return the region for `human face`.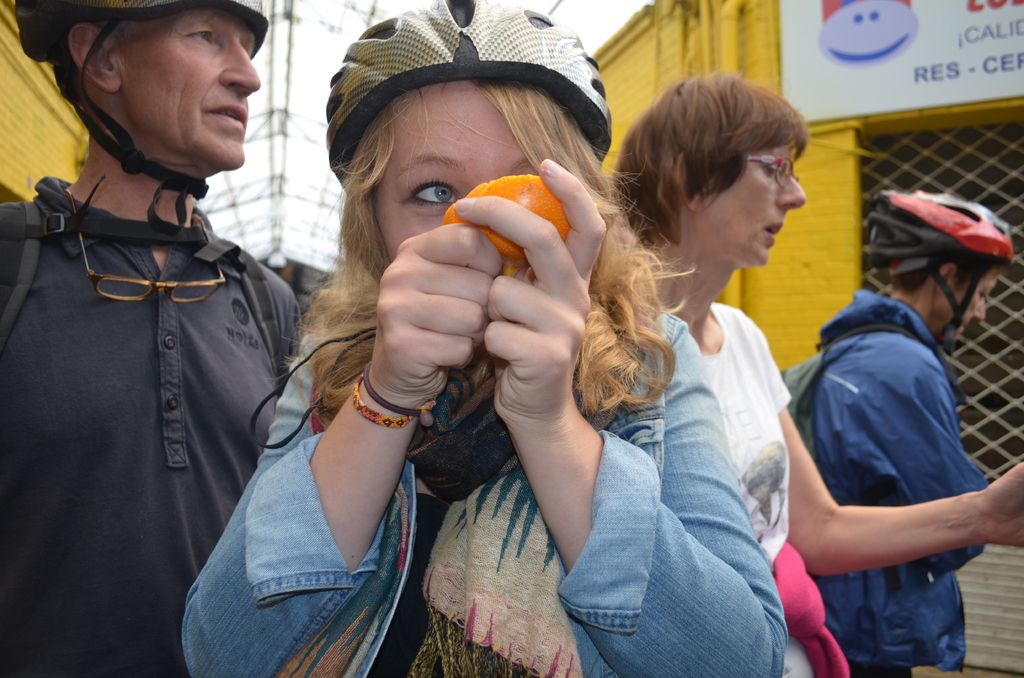
[x1=690, y1=137, x2=814, y2=271].
